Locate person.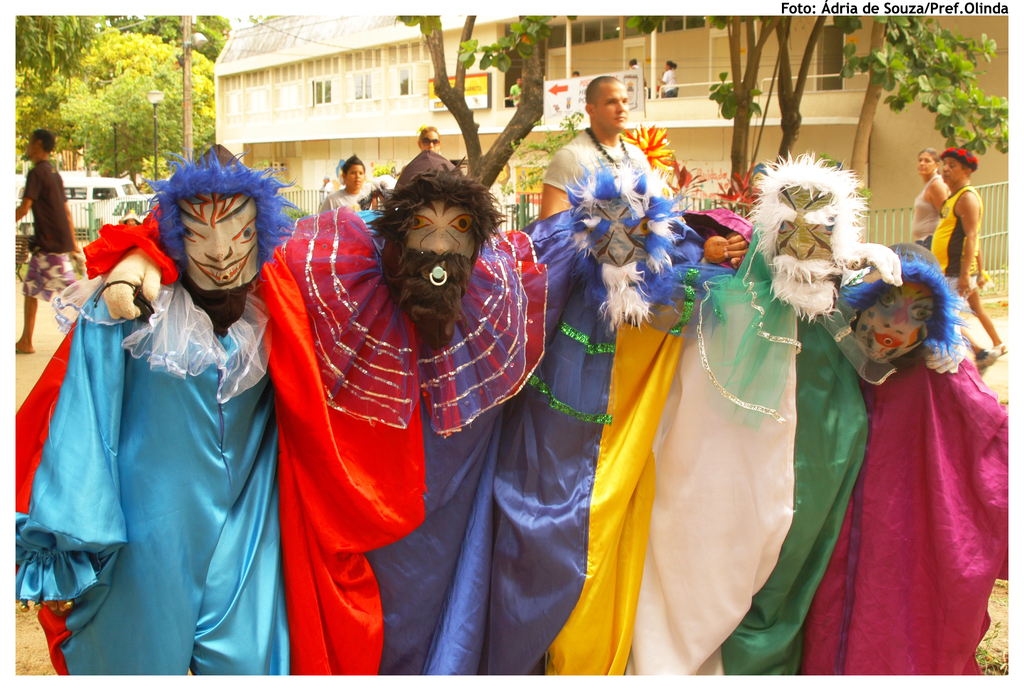
Bounding box: box(569, 69, 577, 77).
